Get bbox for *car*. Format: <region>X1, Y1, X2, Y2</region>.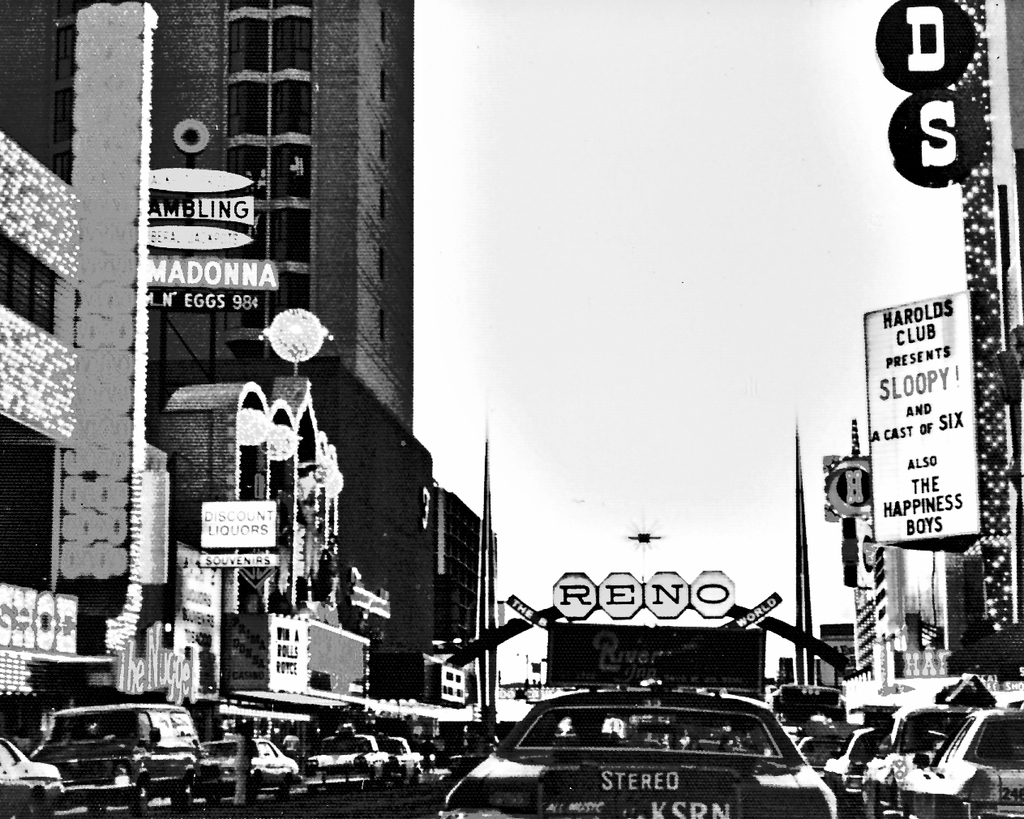
<region>31, 701, 204, 817</region>.
